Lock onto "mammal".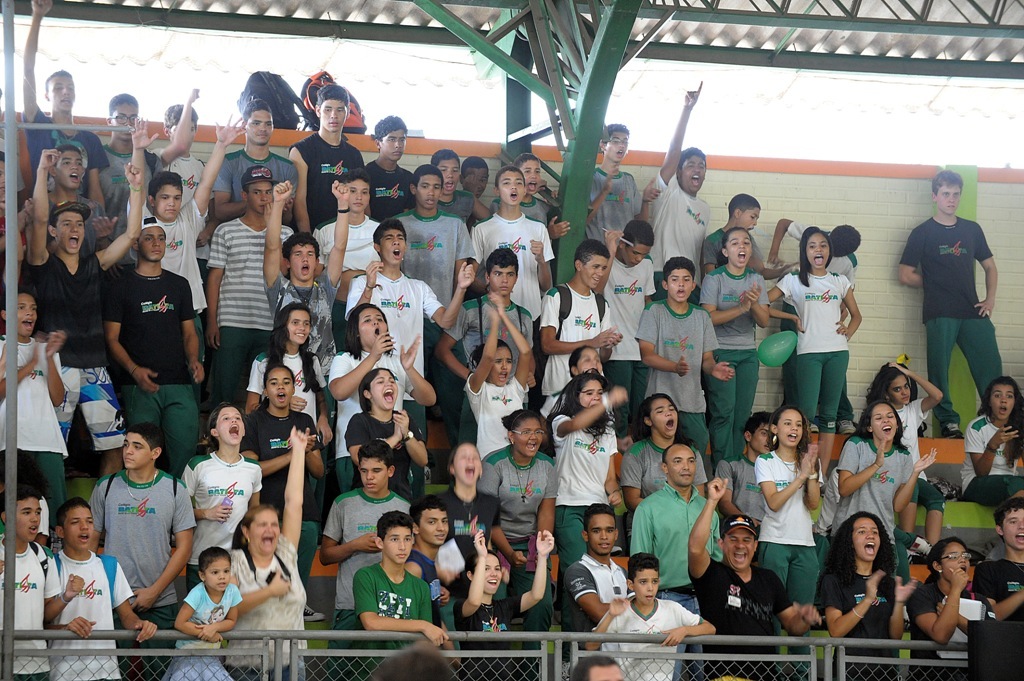
Locked: [left=831, top=393, right=935, bottom=547].
